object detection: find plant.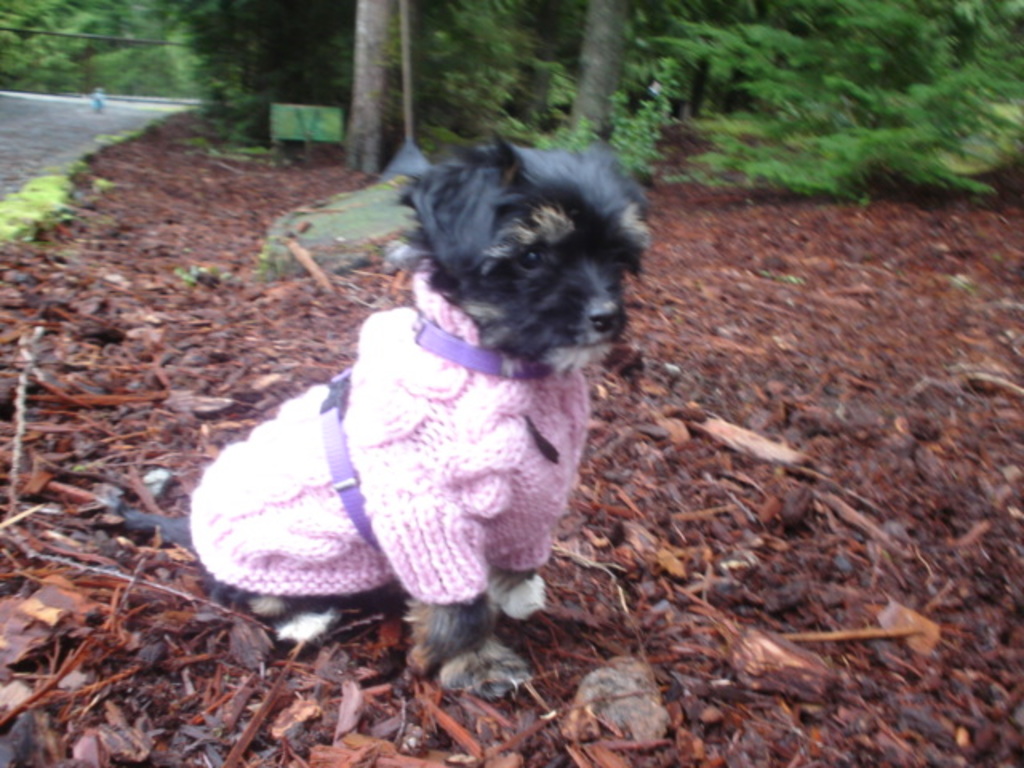
x1=216, y1=85, x2=352, y2=162.
